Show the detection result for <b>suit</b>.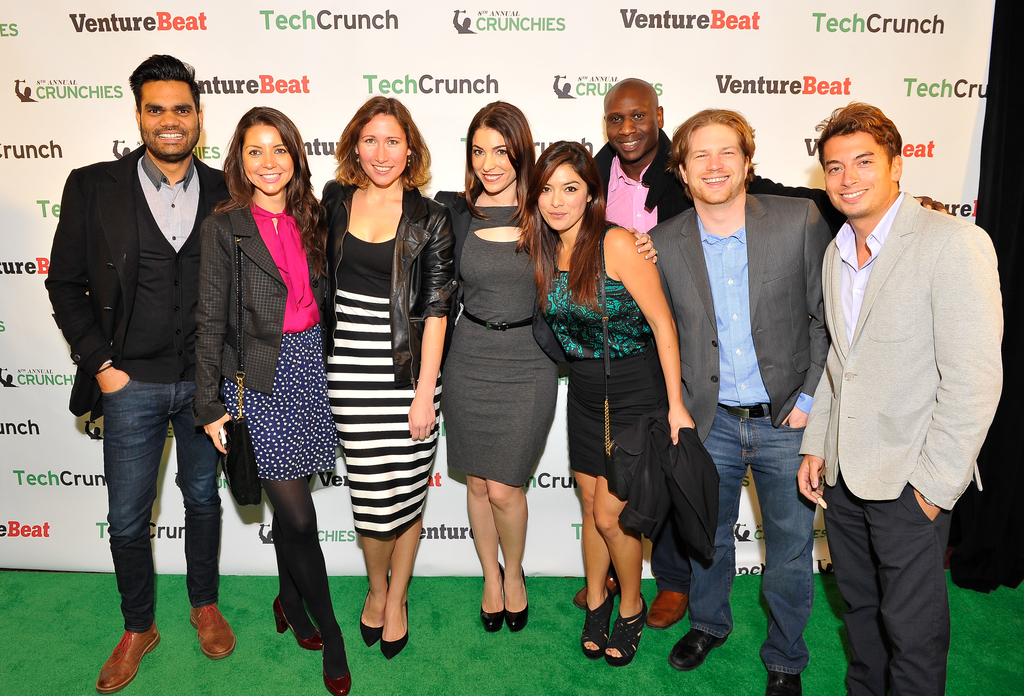
[left=44, top=142, right=232, bottom=416].
